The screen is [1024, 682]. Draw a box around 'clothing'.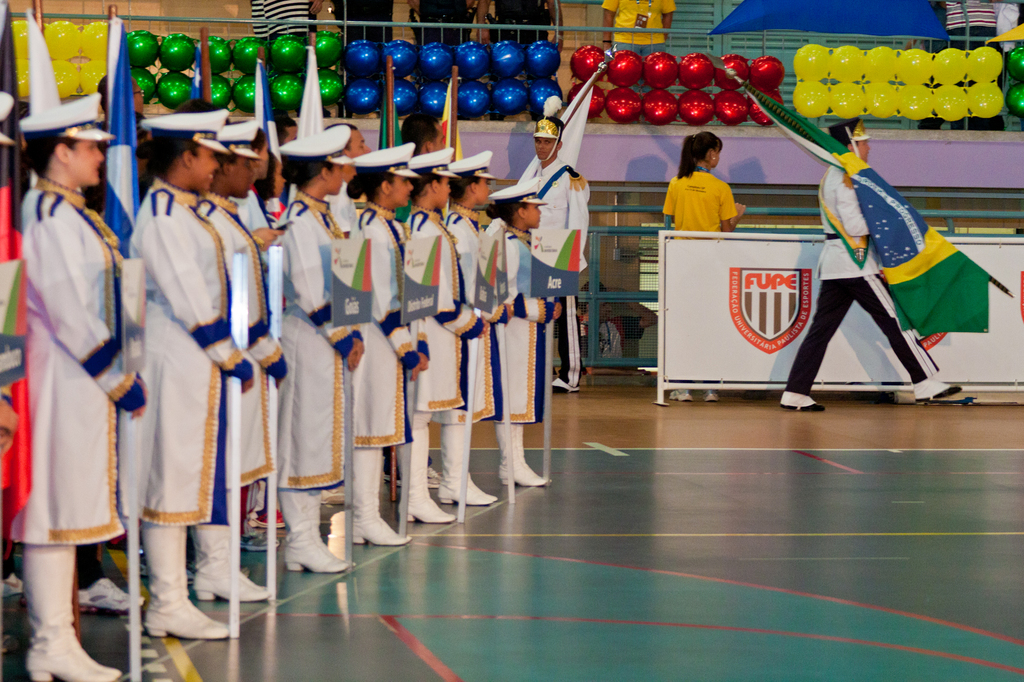
x1=426, y1=201, x2=504, y2=507.
